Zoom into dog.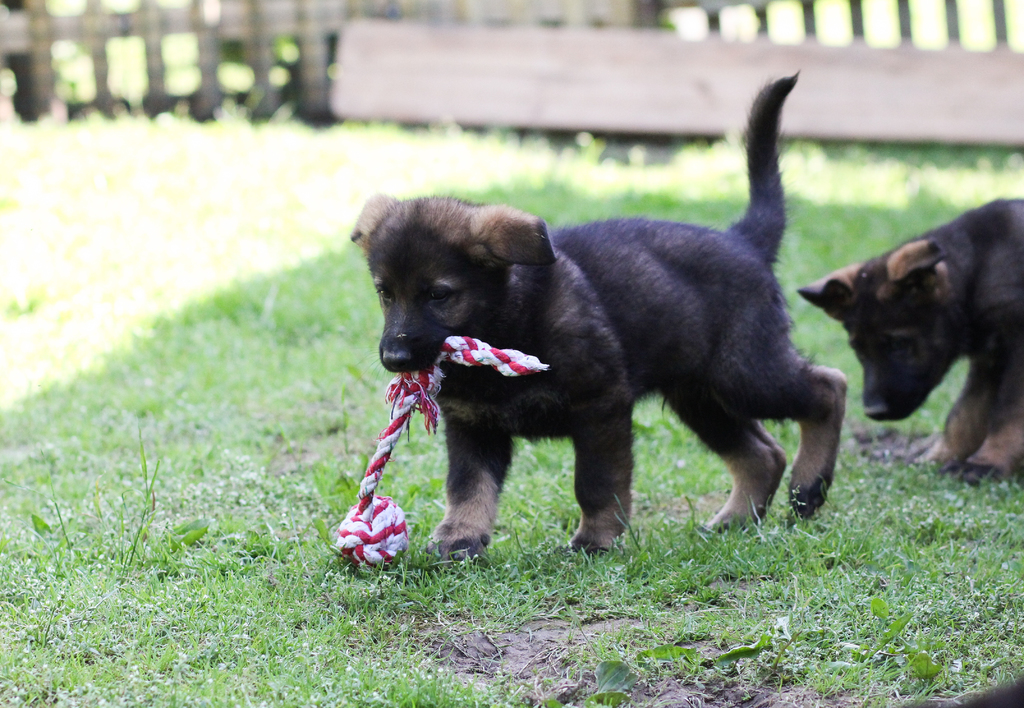
Zoom target: x1=796, y1=196, x2=1023, y2=485.
